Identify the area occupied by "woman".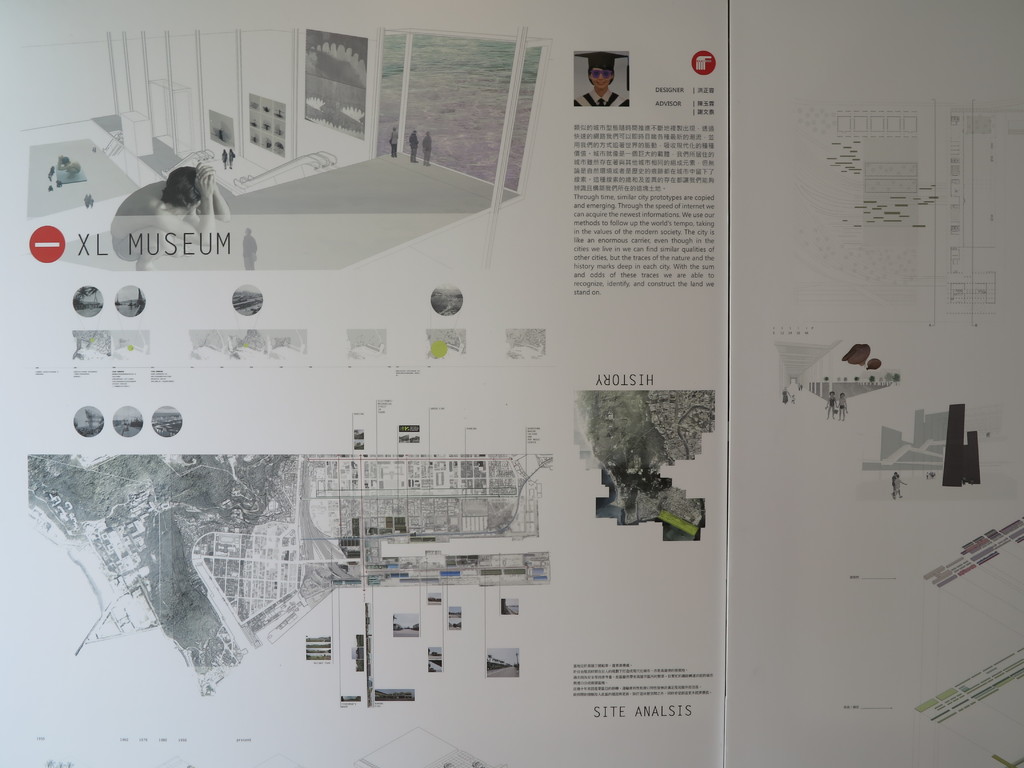
Area: box(576, 47, 632, 111).
